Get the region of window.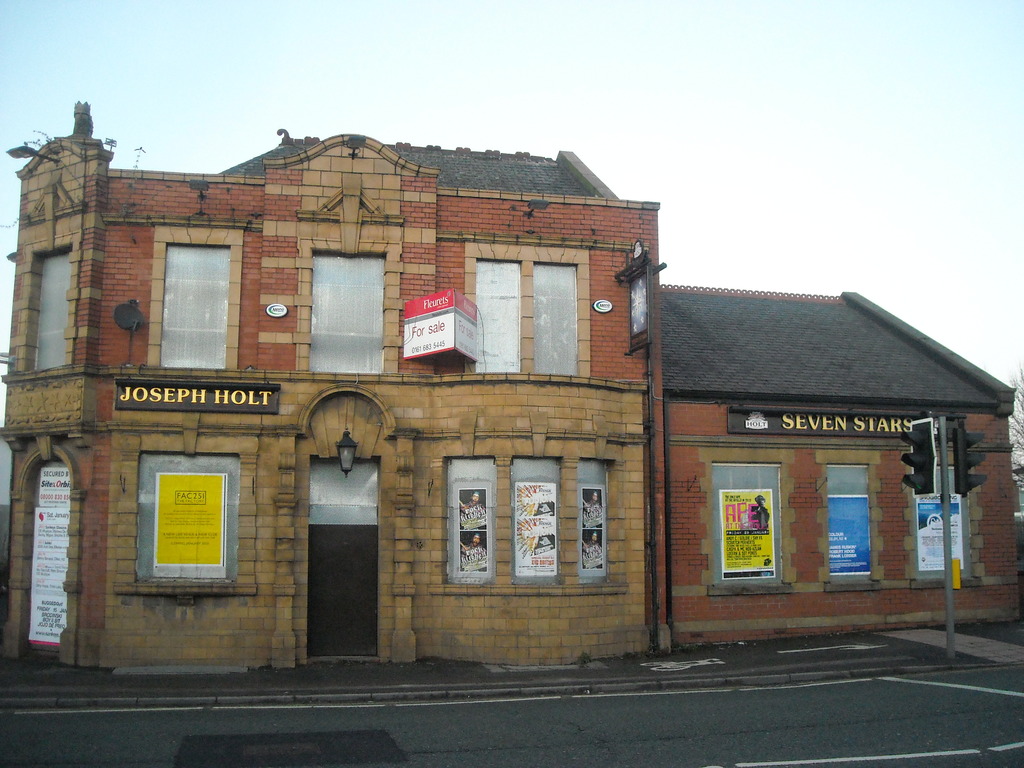
bbox=(713, 461, 782, 588).
